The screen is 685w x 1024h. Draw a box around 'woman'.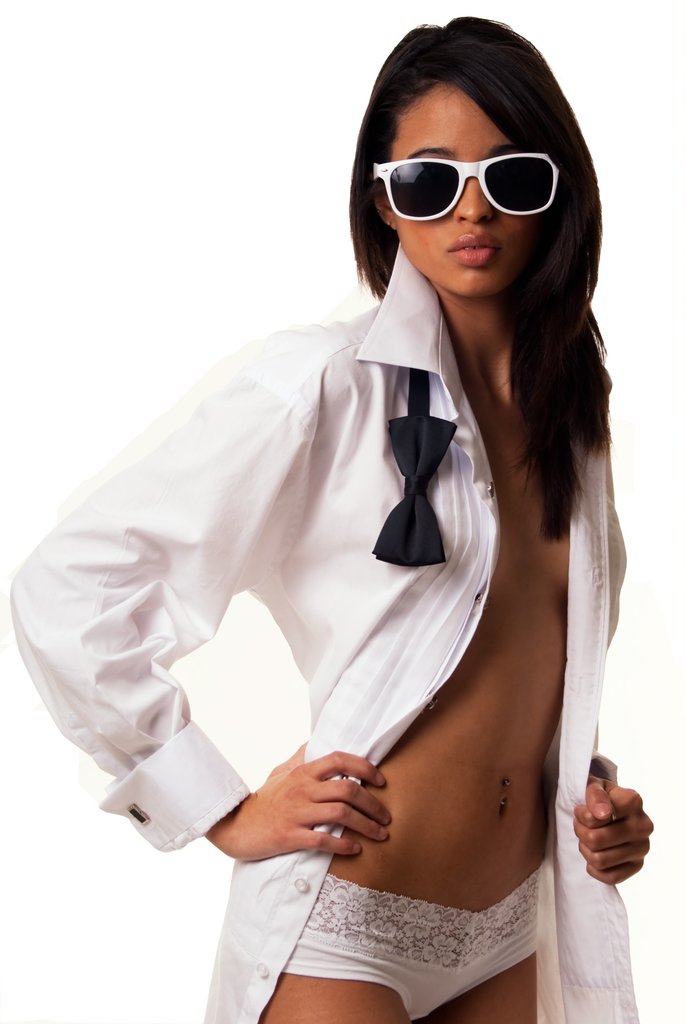
select_region(90, 0, 684, 1000).
